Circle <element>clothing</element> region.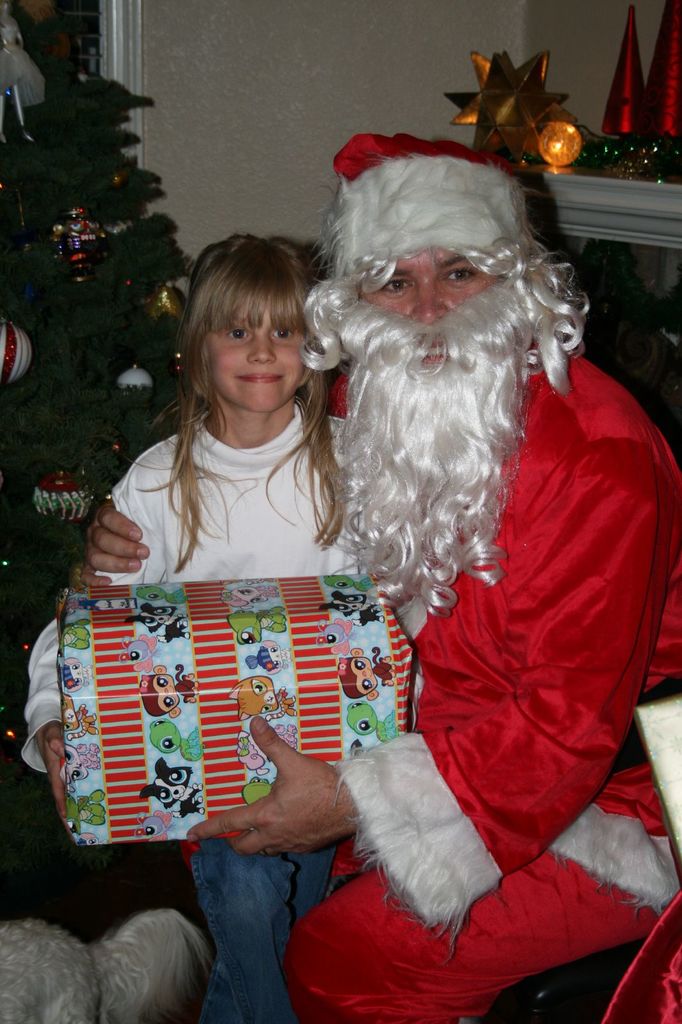
Region: x1=322 y1=324 x2=681 y2=1023.
